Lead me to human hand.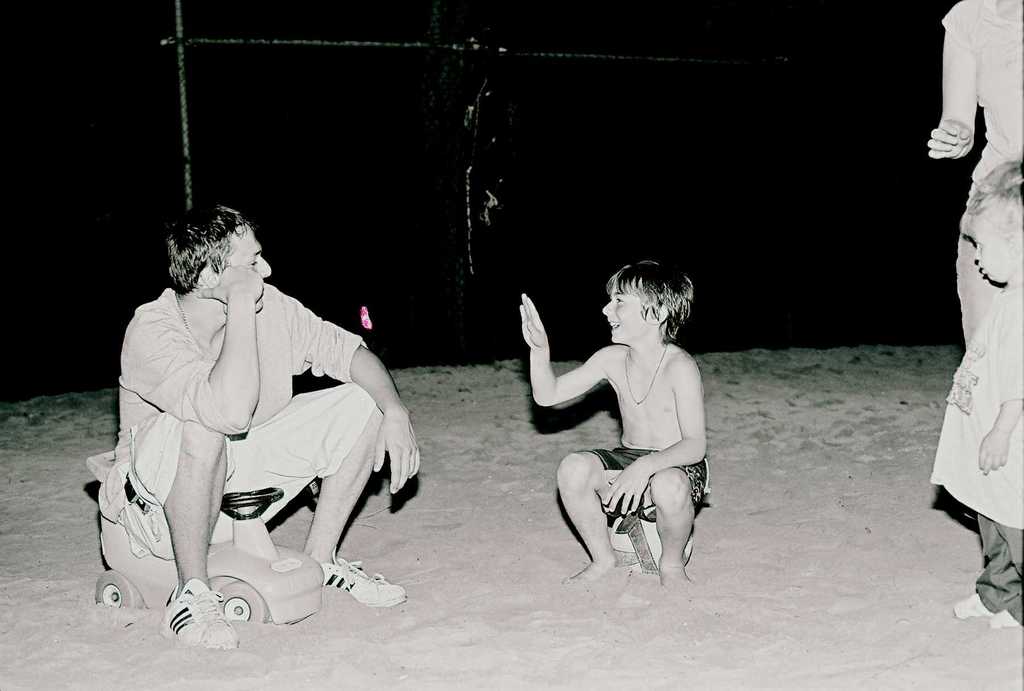
Lead to <bbox>602, 461, 652, 519</bbox>.
